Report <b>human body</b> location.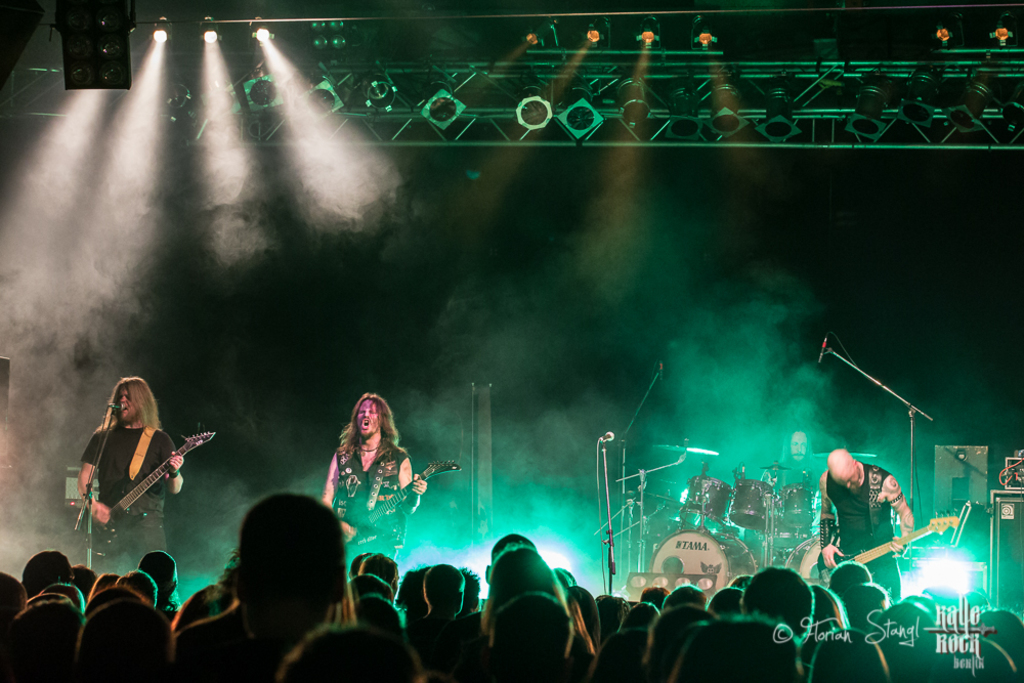
Report: rect(72, 416, 186, 613).
